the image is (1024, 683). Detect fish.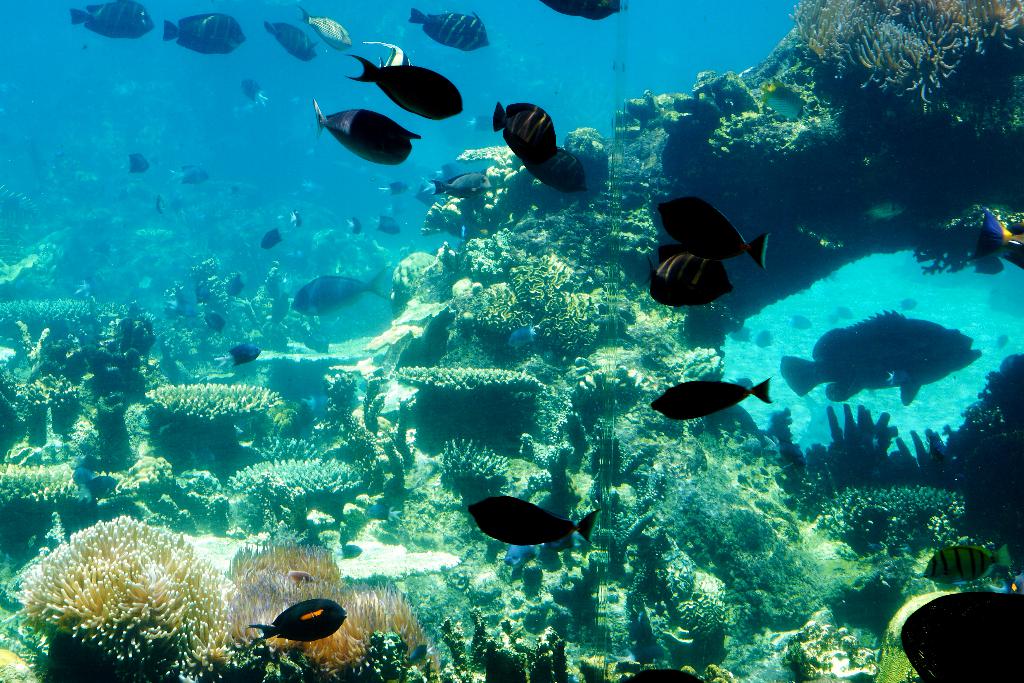
Detection: bbox=(89, 472, 123, 495).
